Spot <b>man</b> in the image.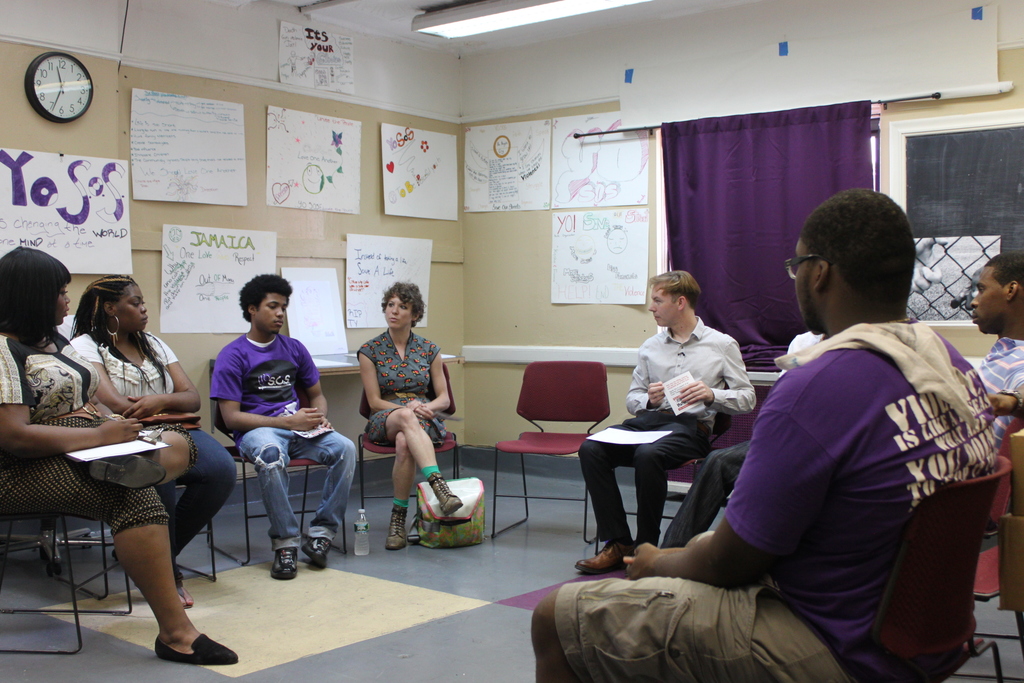
<b>man</b> found at box=[968, 251, 1023, 461].
